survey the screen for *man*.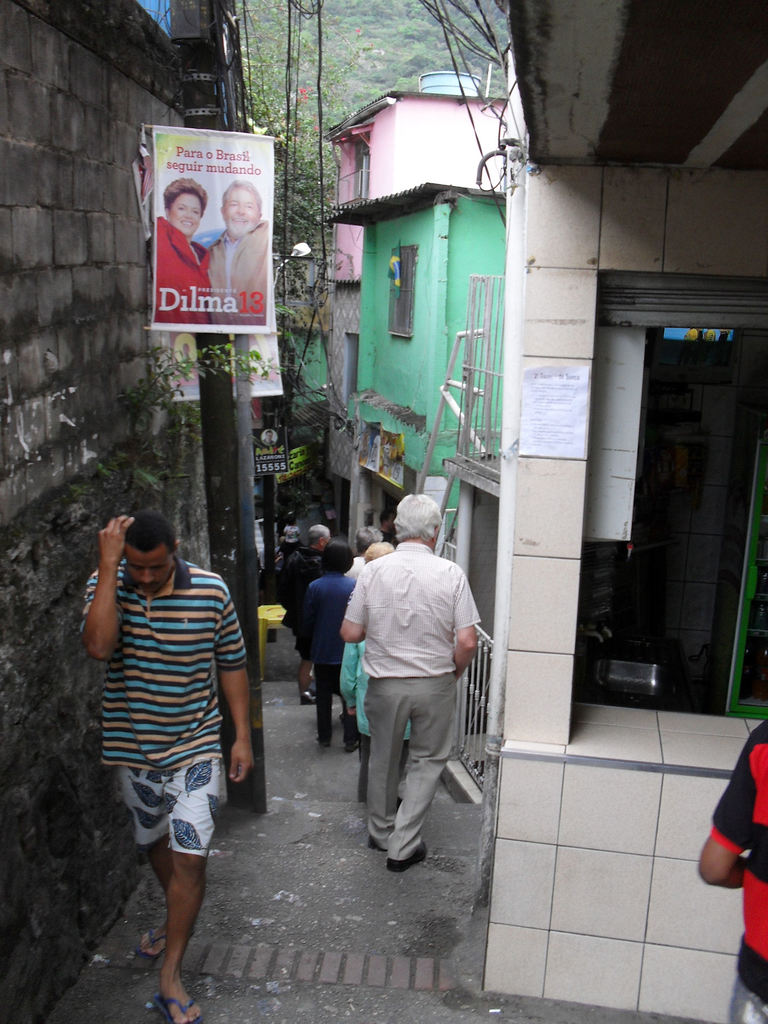
Survey found: (278, 523, 331, 705).
